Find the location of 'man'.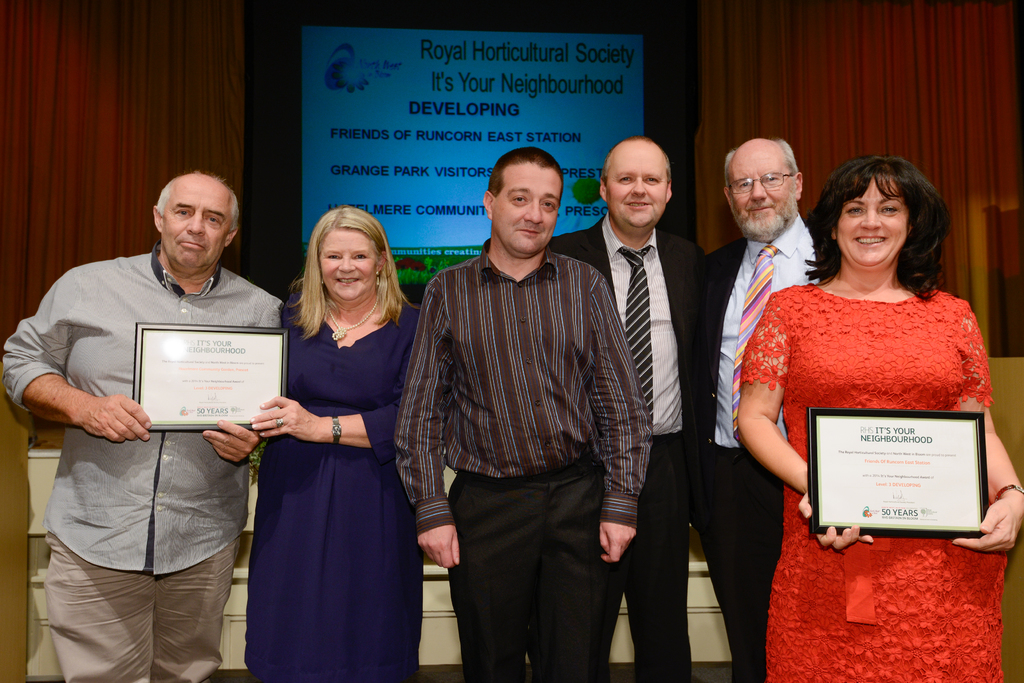
Location: l=393, t=144, r=648, b=682.
